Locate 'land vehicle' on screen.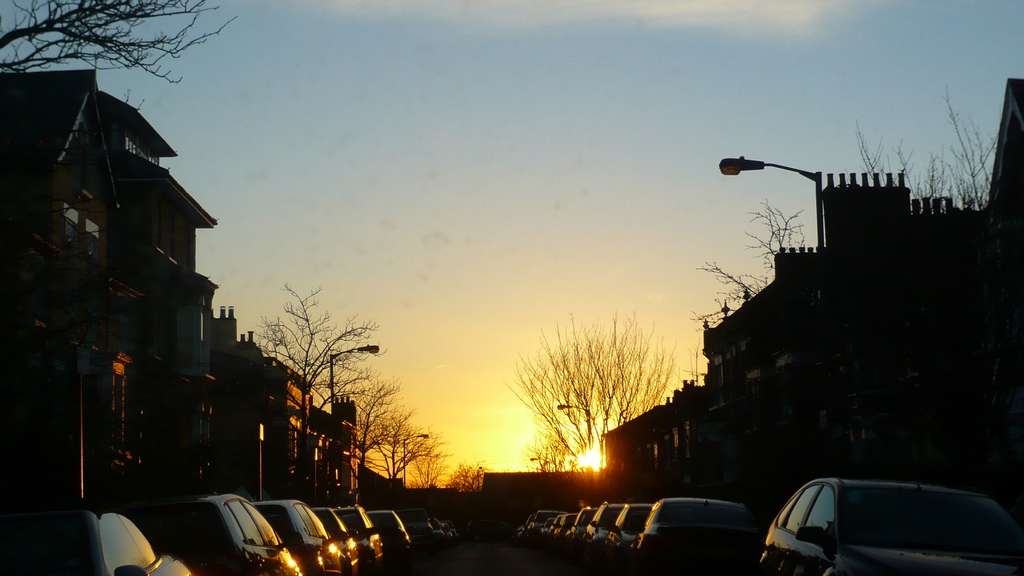
On screen at box=[311, 506, 362, 575].
